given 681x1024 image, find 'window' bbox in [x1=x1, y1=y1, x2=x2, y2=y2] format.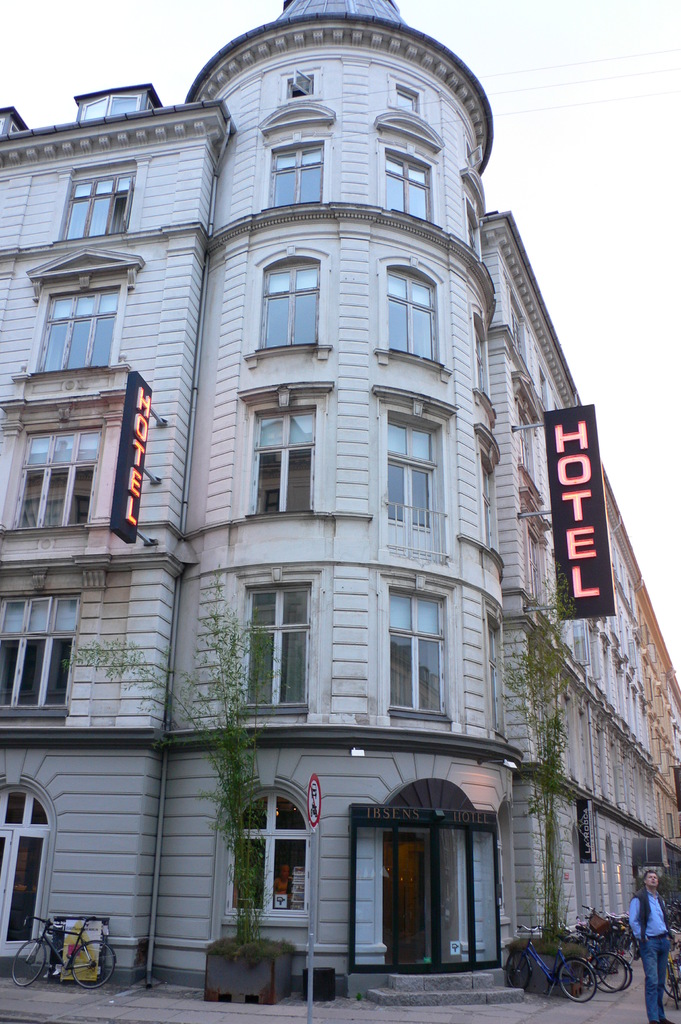
[x1=238, y1=581, x2=310, y2=712].
